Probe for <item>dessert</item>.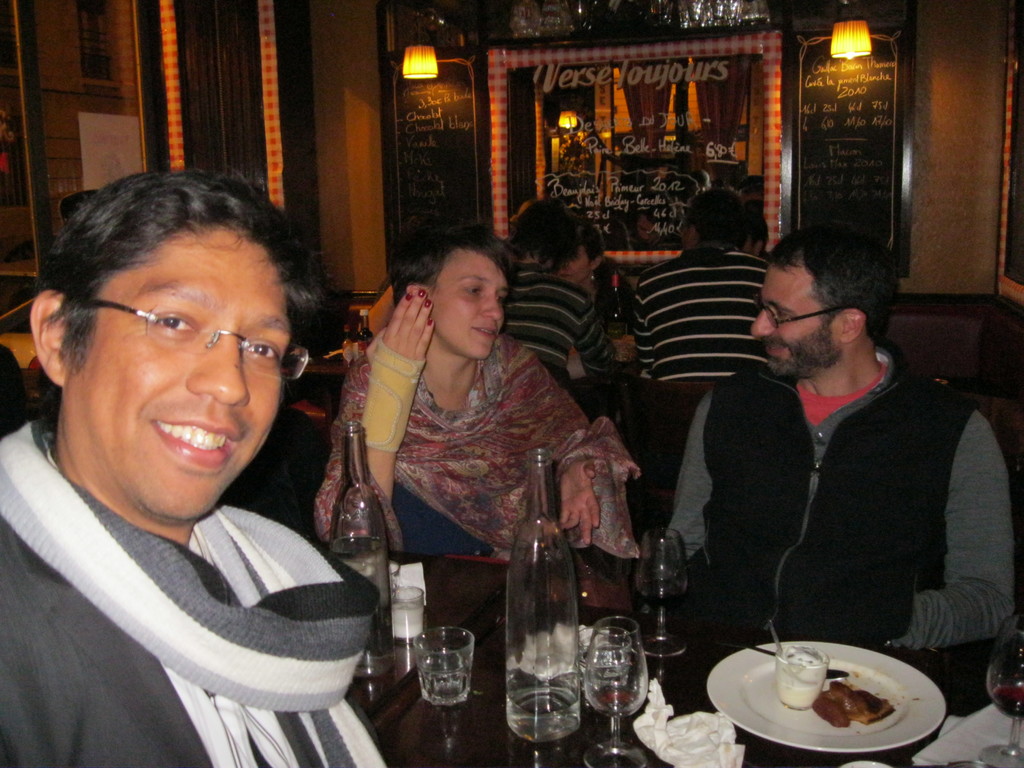
Probe result: select_region(773, 647, 813, 708).
